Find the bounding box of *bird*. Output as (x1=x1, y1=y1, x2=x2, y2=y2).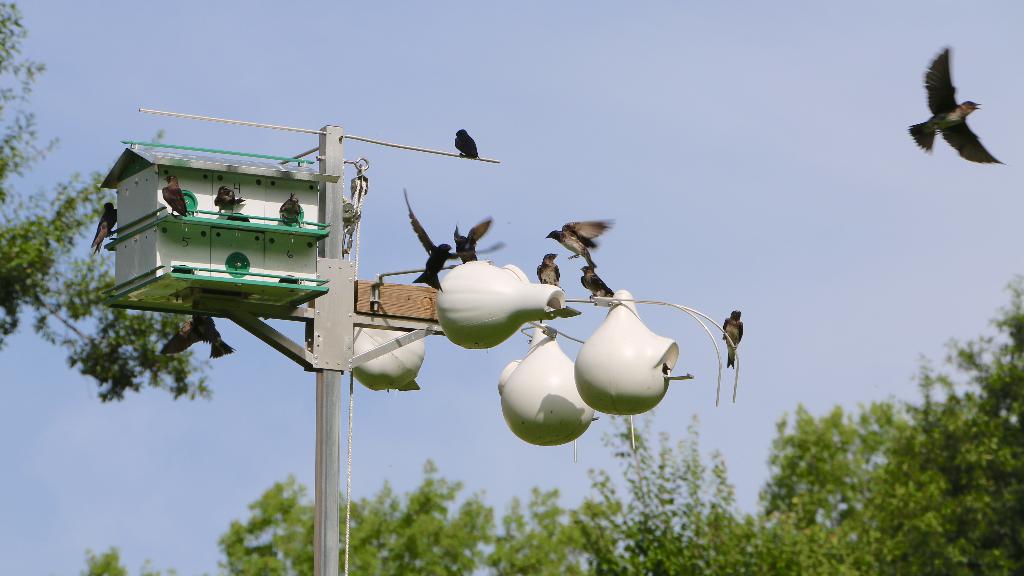
(x1=401, y1=187, x2=486, y2=291).
